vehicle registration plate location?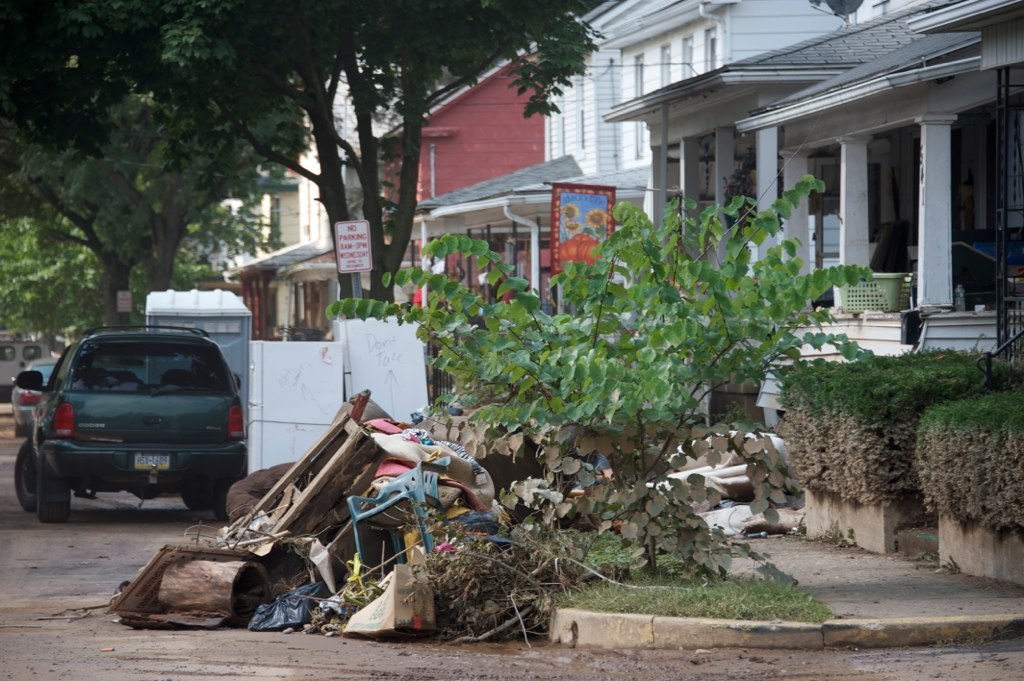
rect(134, 449, 170, 467)
